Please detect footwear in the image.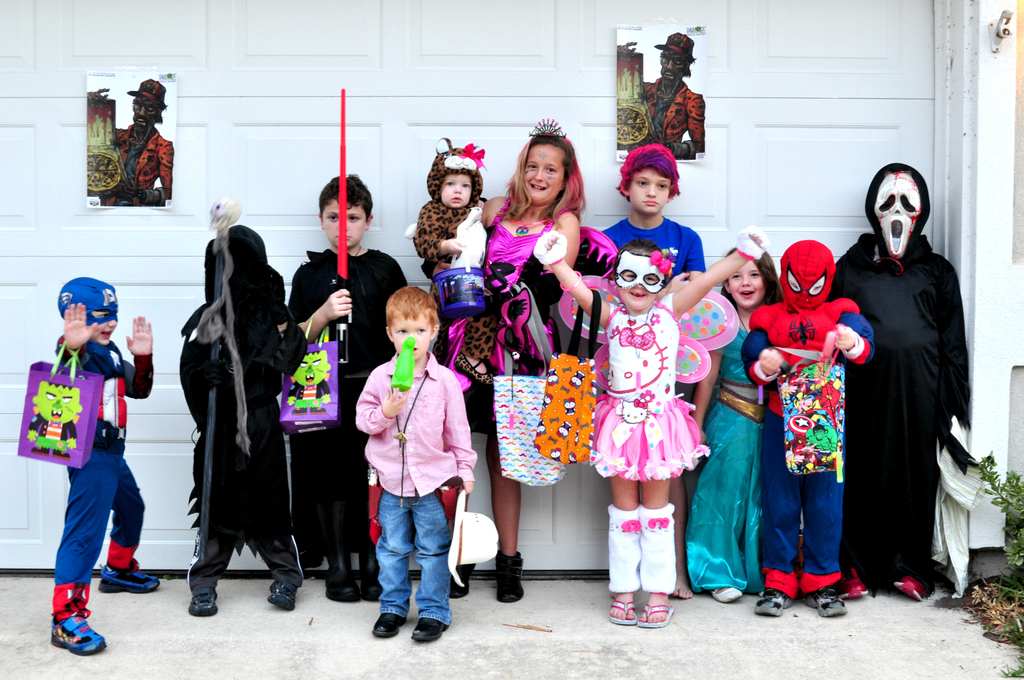
499/551/529/601.
